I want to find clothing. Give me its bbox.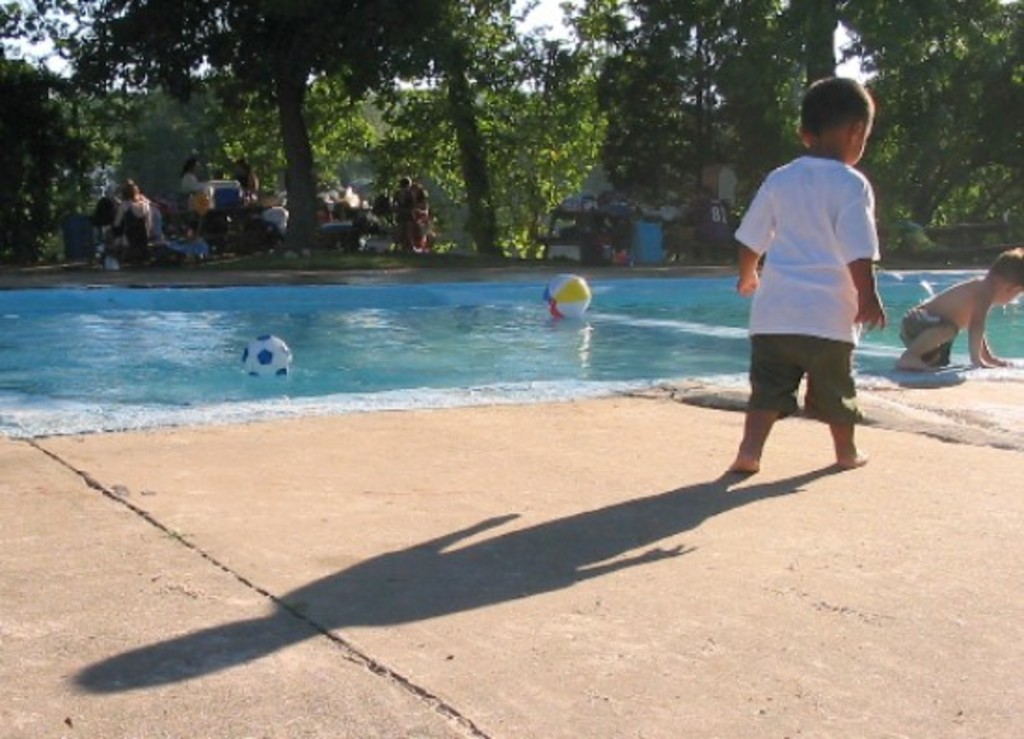
<box>398,192,411,225</box>.
